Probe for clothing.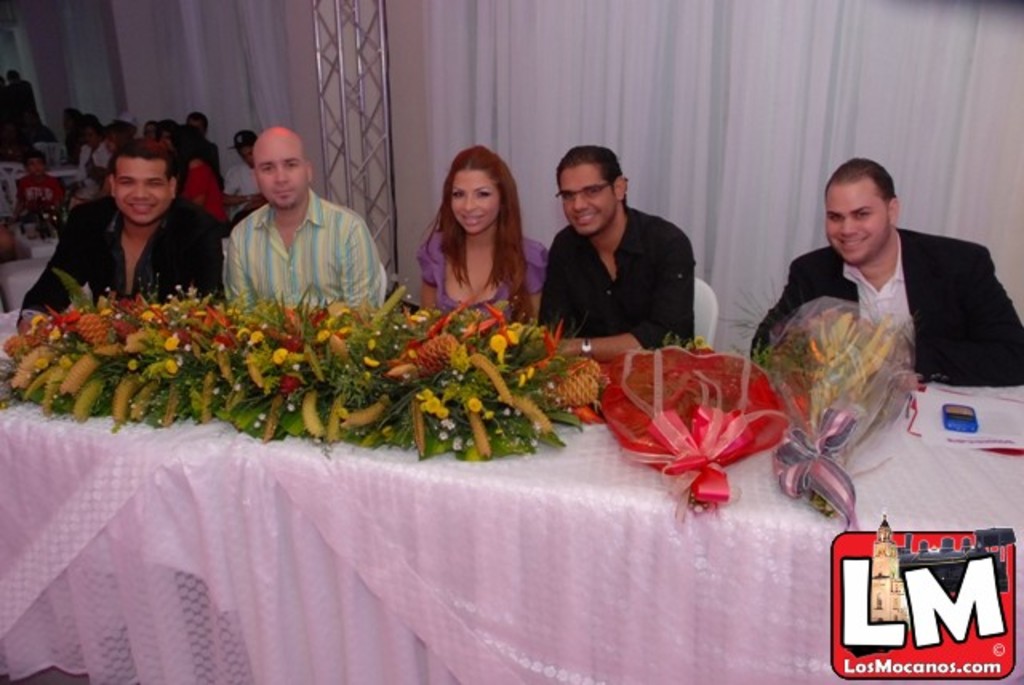
Probe result: <bbox>35, 202, 229, 322</bbox>.
